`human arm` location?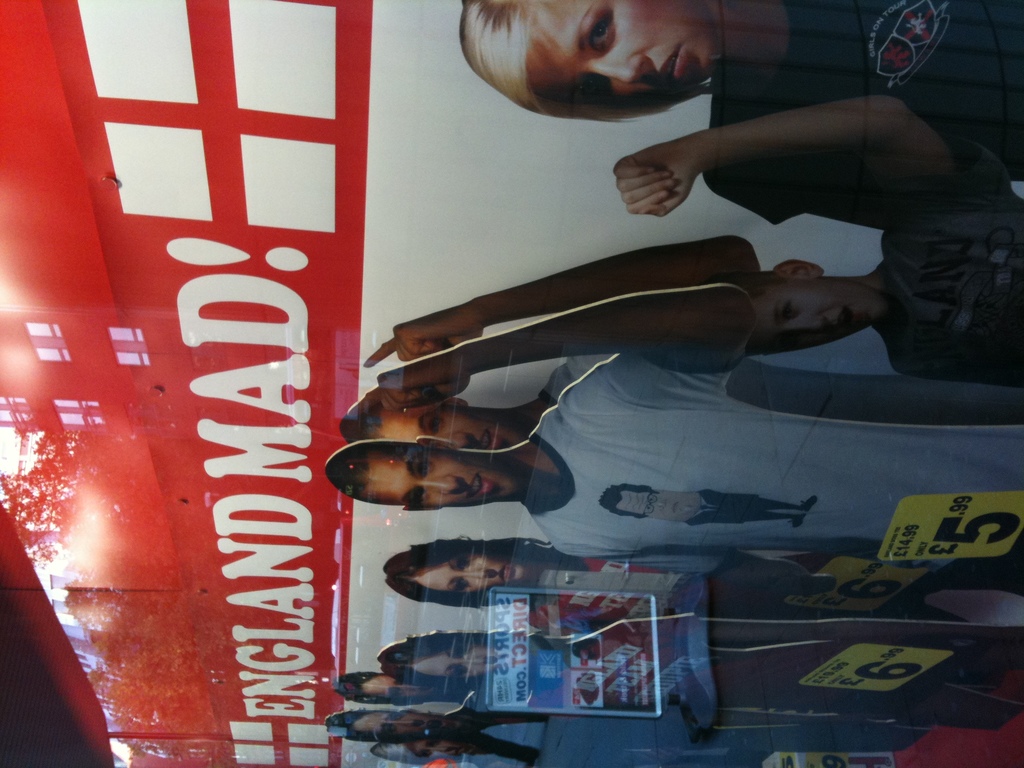
365, 233, 763, 364
